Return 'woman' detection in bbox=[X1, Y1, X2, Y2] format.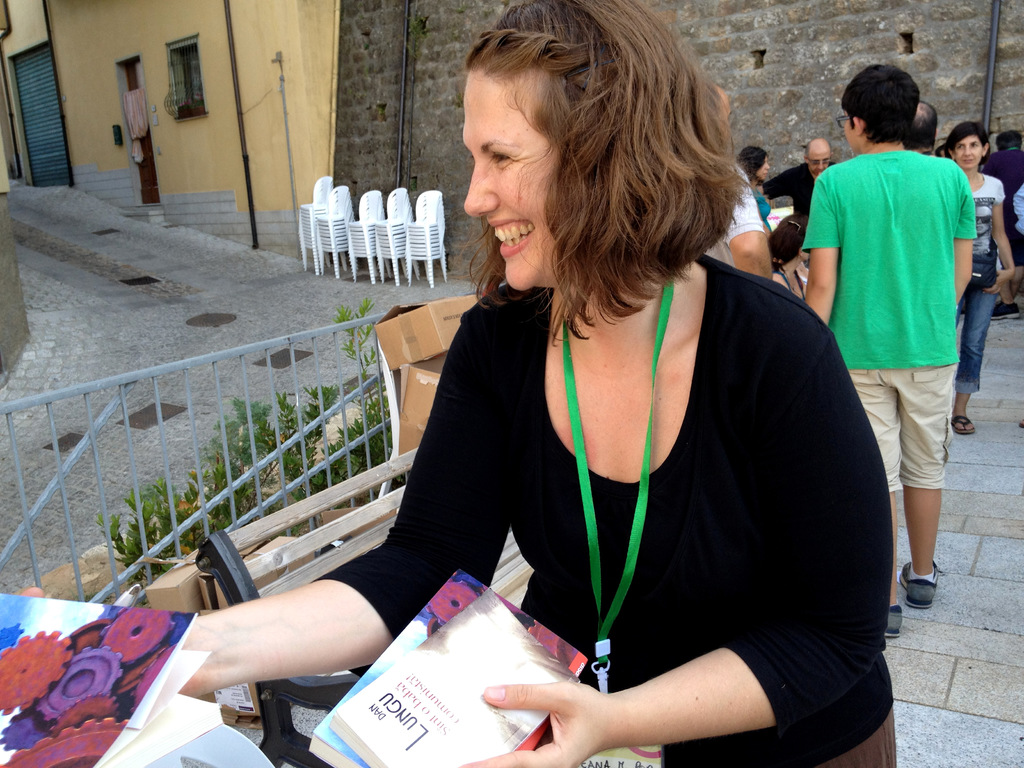
bbox=[941, 121, 1014, 433].
